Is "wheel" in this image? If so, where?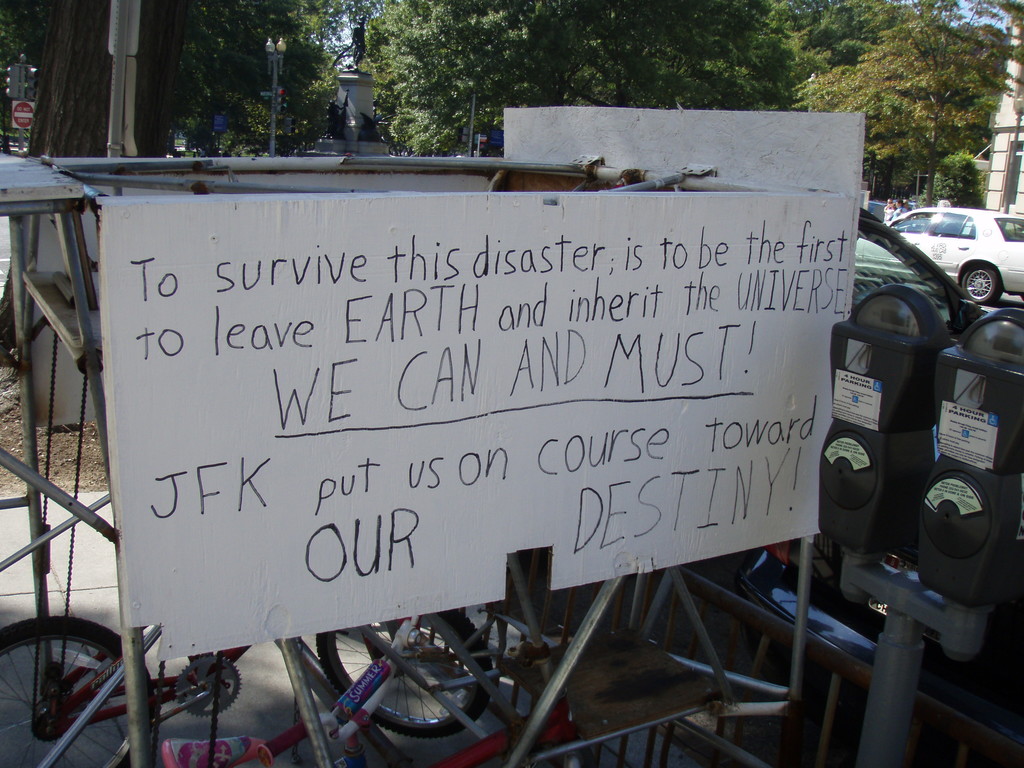
Yes, at Rect(317, 606, 493, 737).
